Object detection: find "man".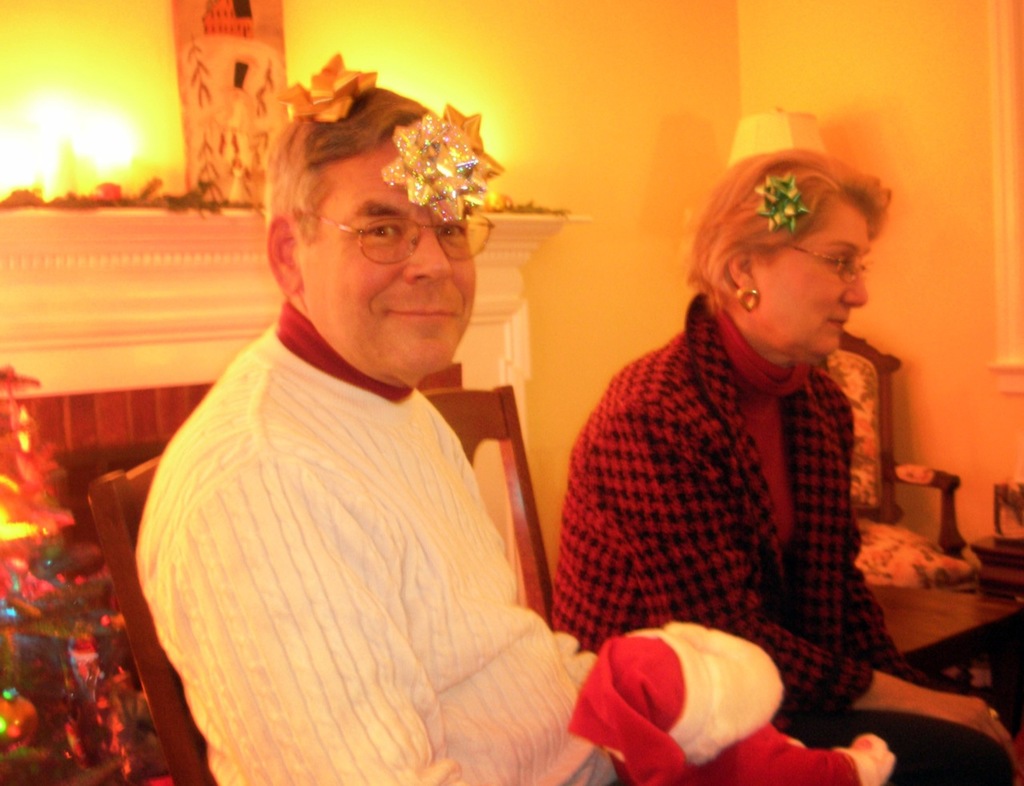
x1=130 y1=68 x2=607 y2=762.
